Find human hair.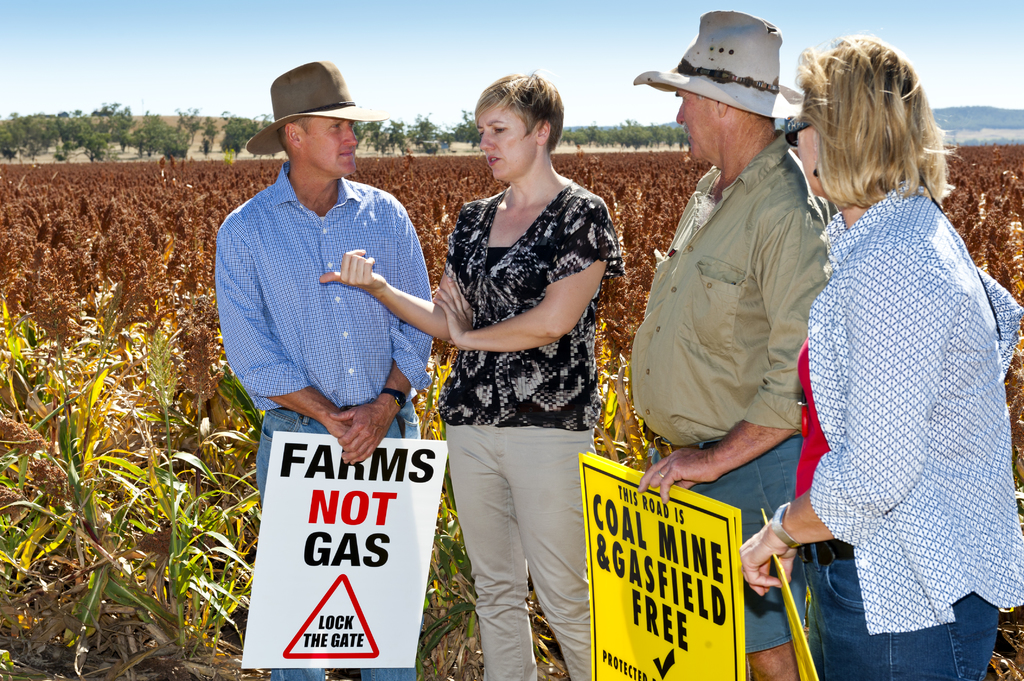
<box>474,67,561,152</box>.
